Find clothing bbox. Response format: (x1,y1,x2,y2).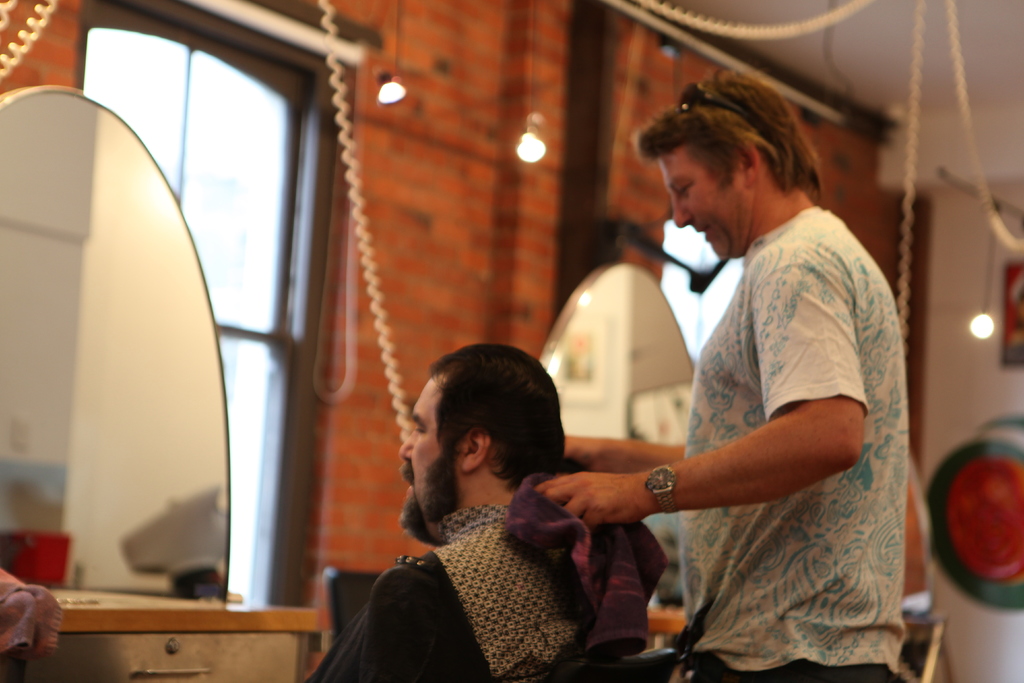
(623,148,904,652).
